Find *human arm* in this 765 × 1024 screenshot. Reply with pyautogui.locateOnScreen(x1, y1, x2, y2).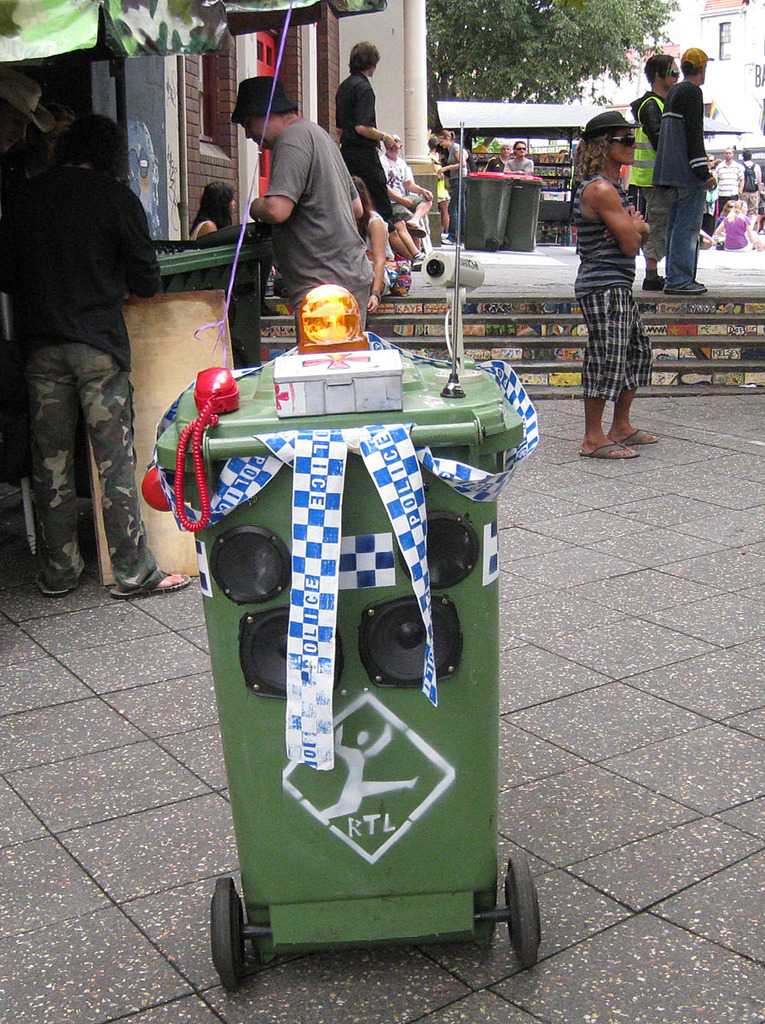
pyautogui.locateOnScreen(501, 159, 513, 178).
